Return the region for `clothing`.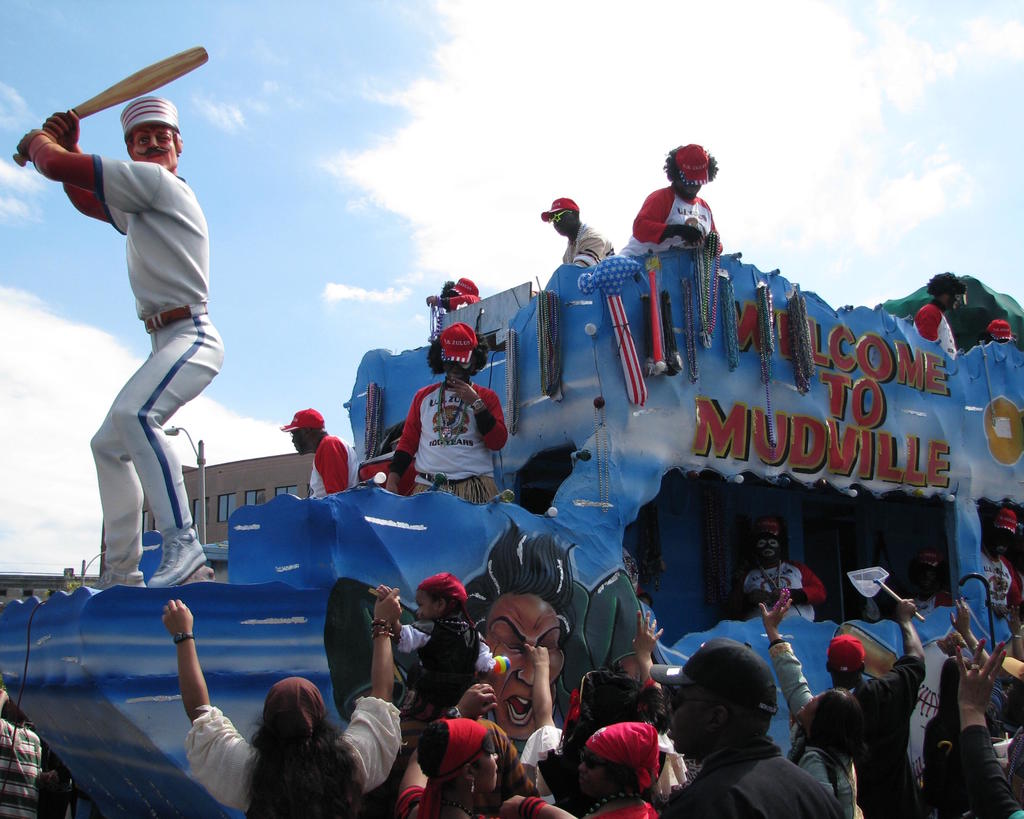
{"x1": 386, "y1": 785, "x2": 482, "y2": 818}.
